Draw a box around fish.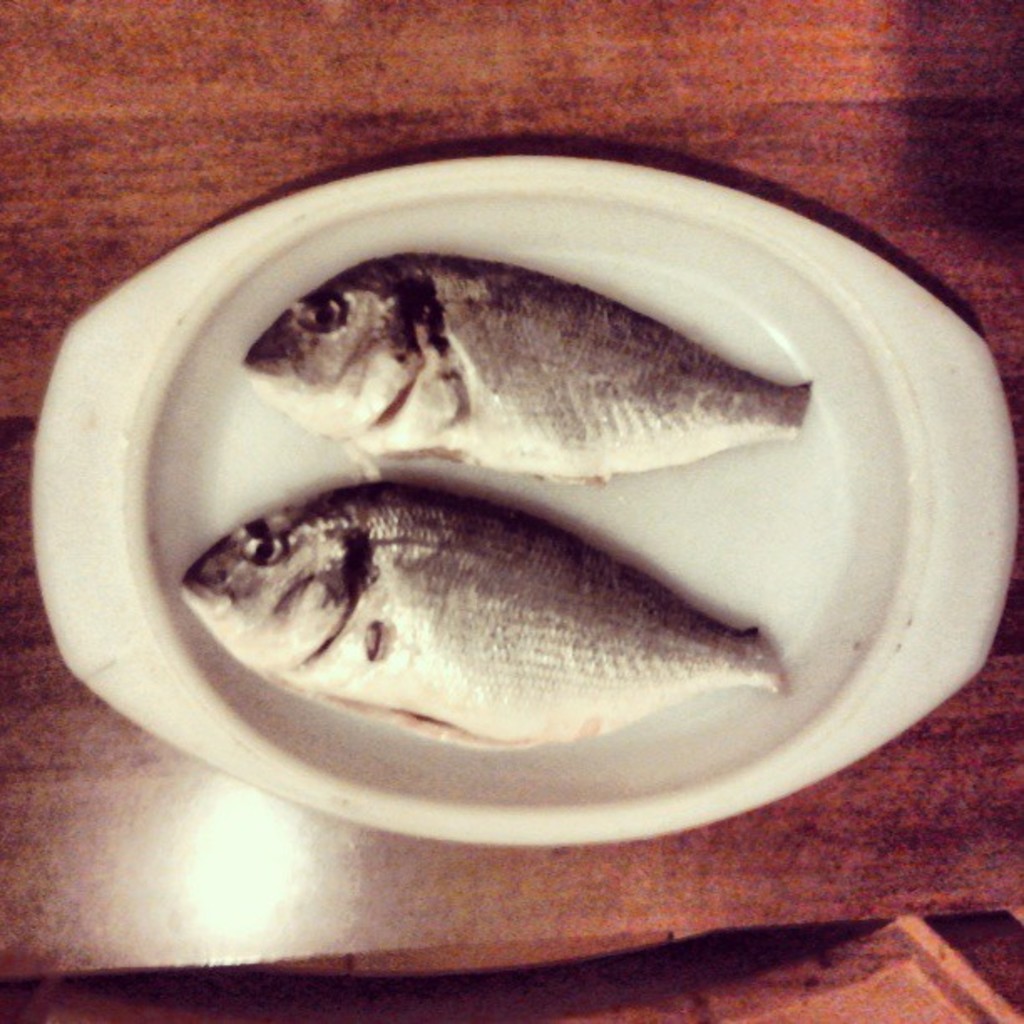
Rect(122, 397, 758, 775).
